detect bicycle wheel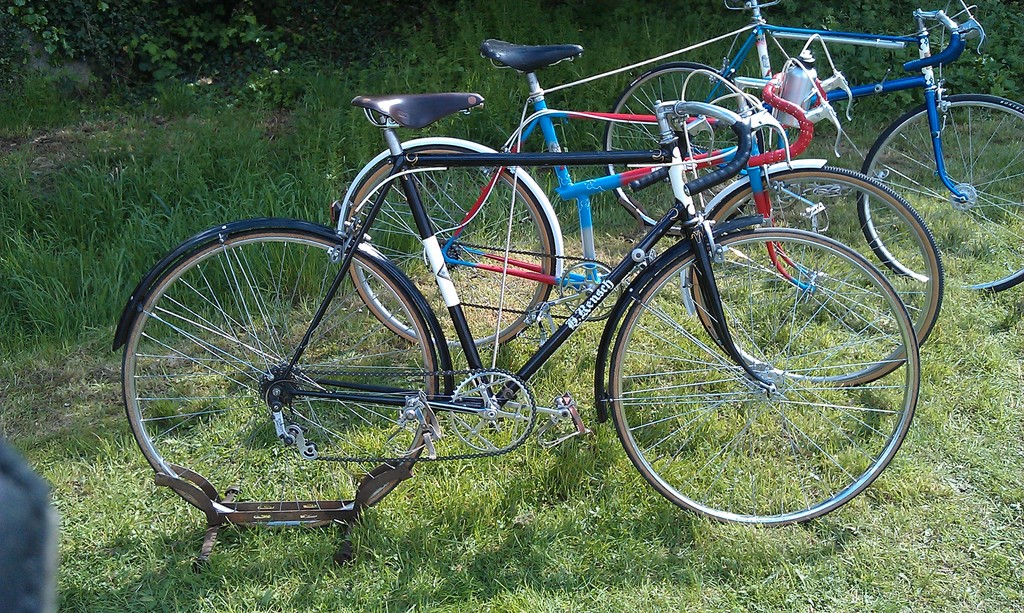
region(689, 164, 948, 389)
